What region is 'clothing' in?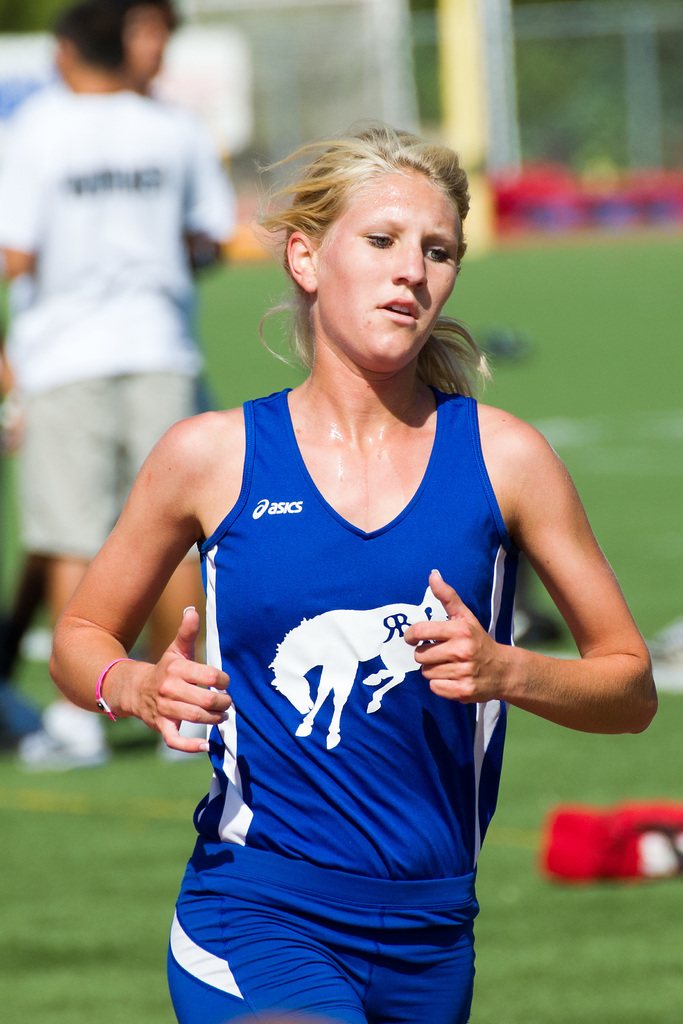
131 331 564 970.
